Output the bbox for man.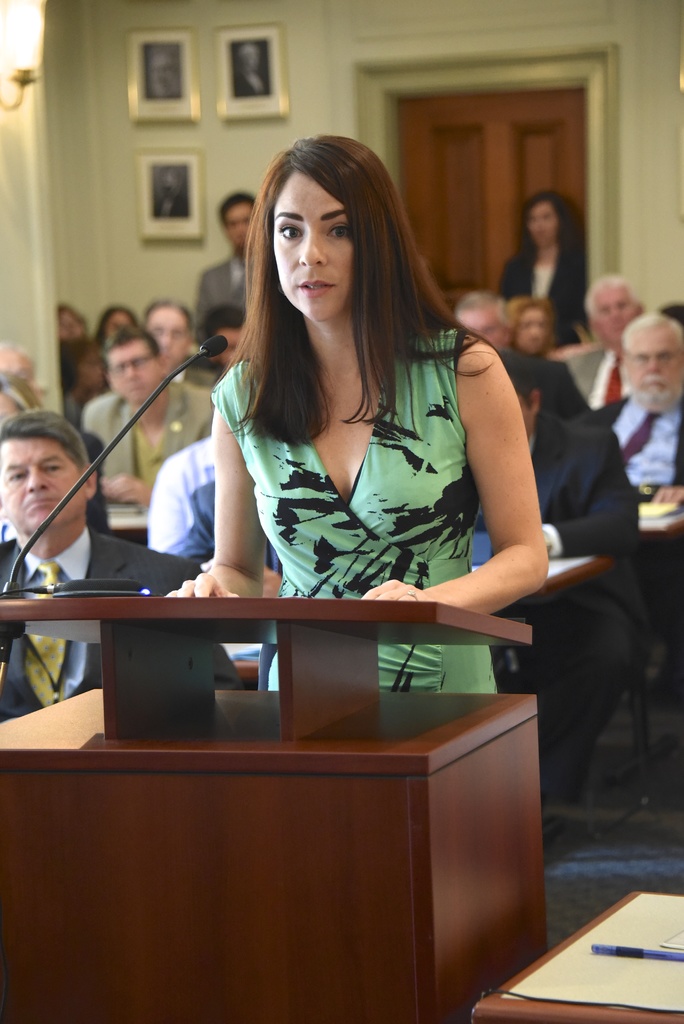
0 404 263 720.
